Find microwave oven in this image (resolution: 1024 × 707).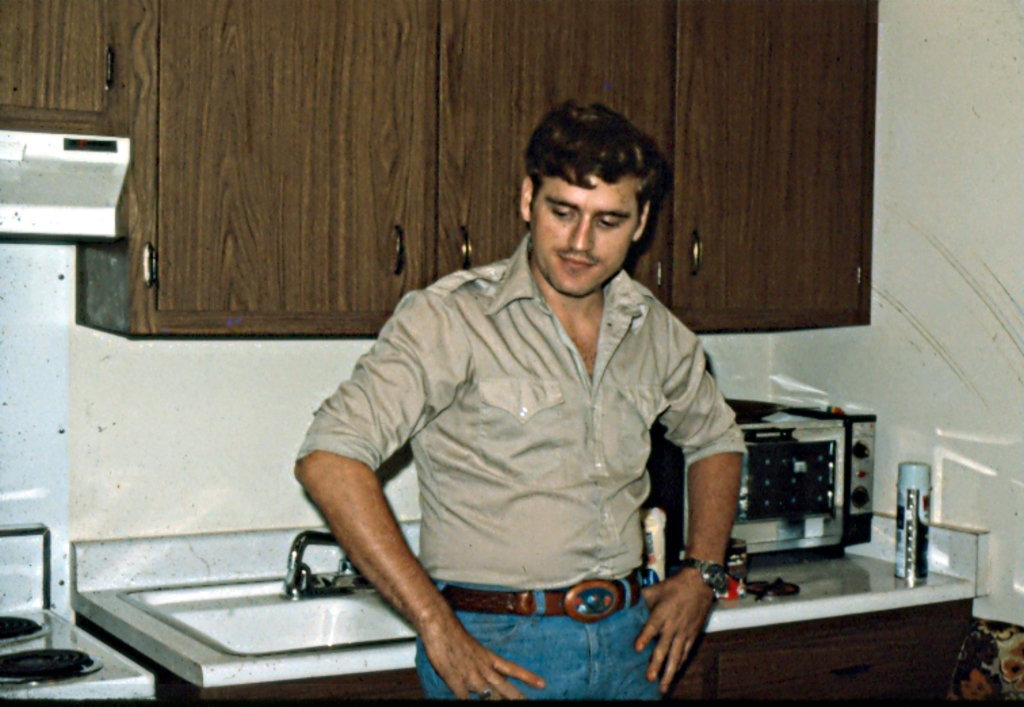
l=652, t=400, r=871, b=555.
